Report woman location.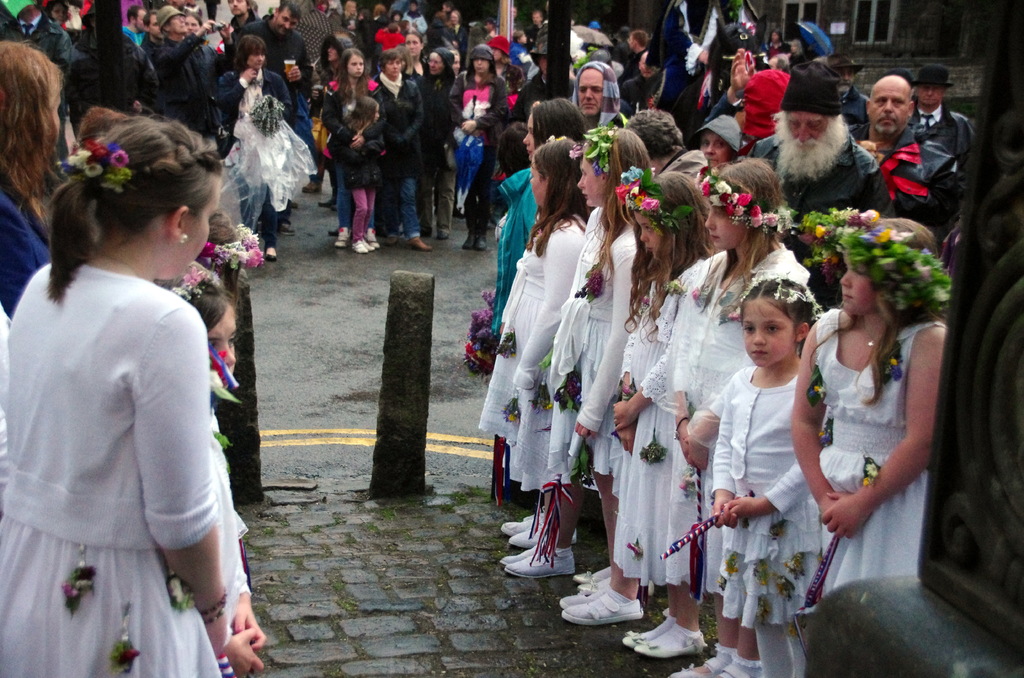
Report: [x1=478, y1=134, x2=588, y2=581].
